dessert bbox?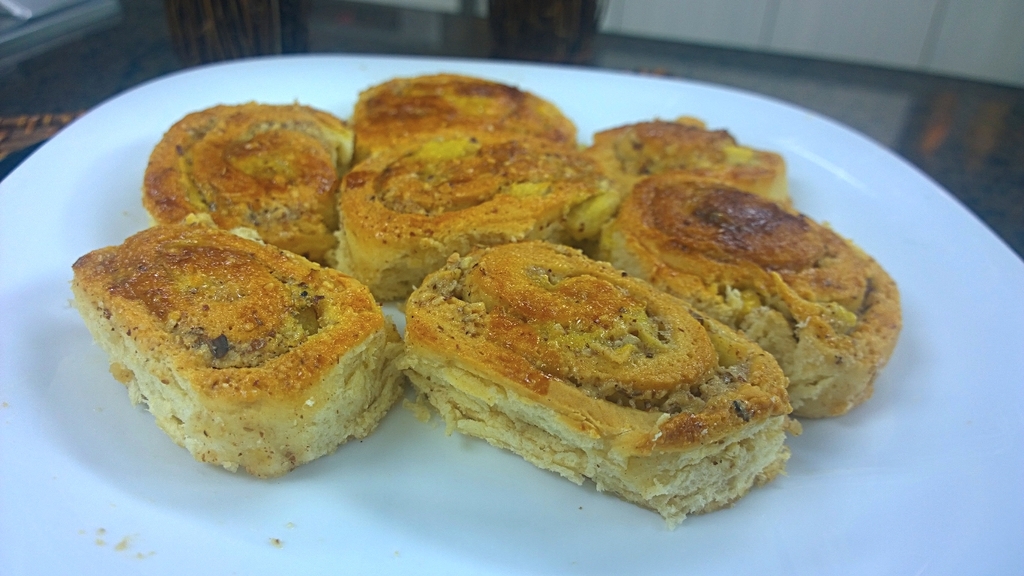
65:226:411:479
